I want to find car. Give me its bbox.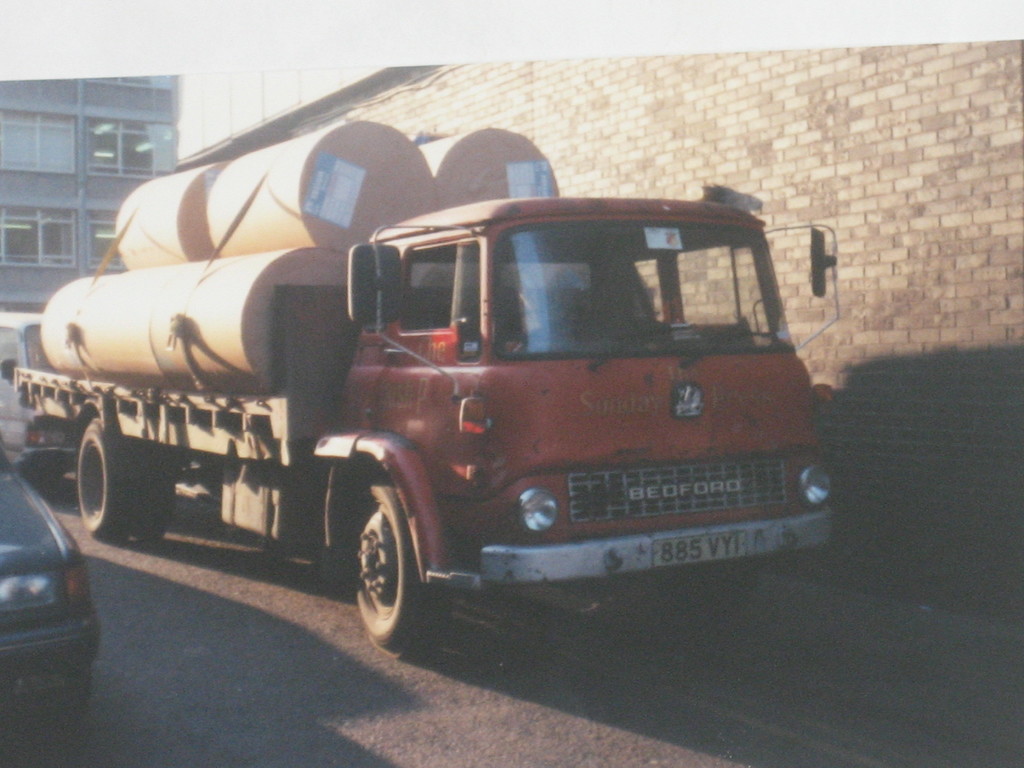
<bbox>0, 458, 92, 721</bbox>.
